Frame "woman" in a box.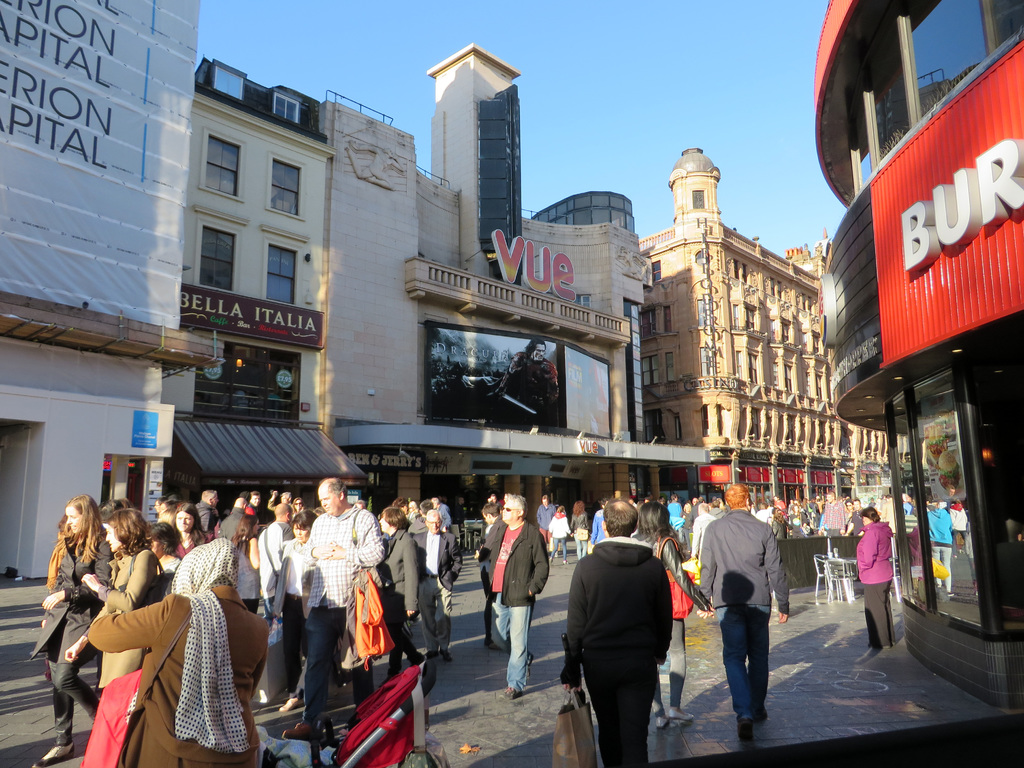
631:500:716:726.
